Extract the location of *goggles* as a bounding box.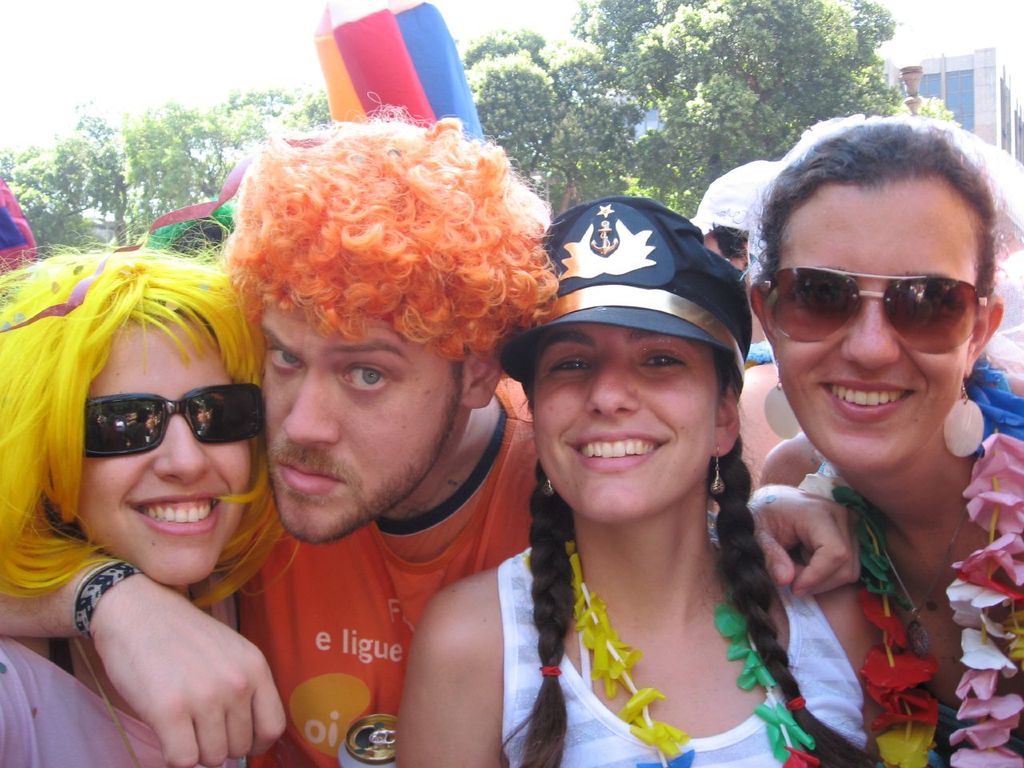
pyautogui.locateOnScreen(758, 266, 993, 354).
